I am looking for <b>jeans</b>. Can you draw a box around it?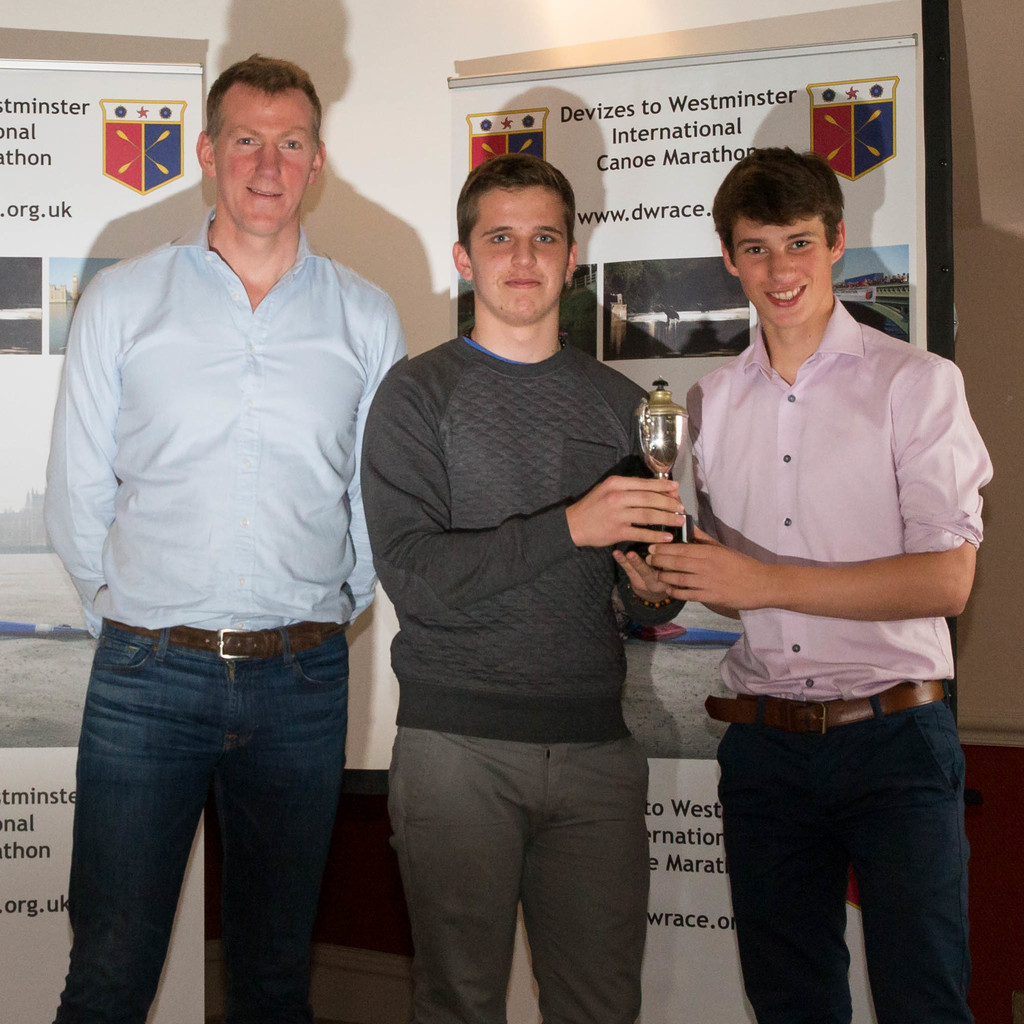
Sure, the bounding box is pyautogui.locateOnScreen(60, 612, 370, 1023).
